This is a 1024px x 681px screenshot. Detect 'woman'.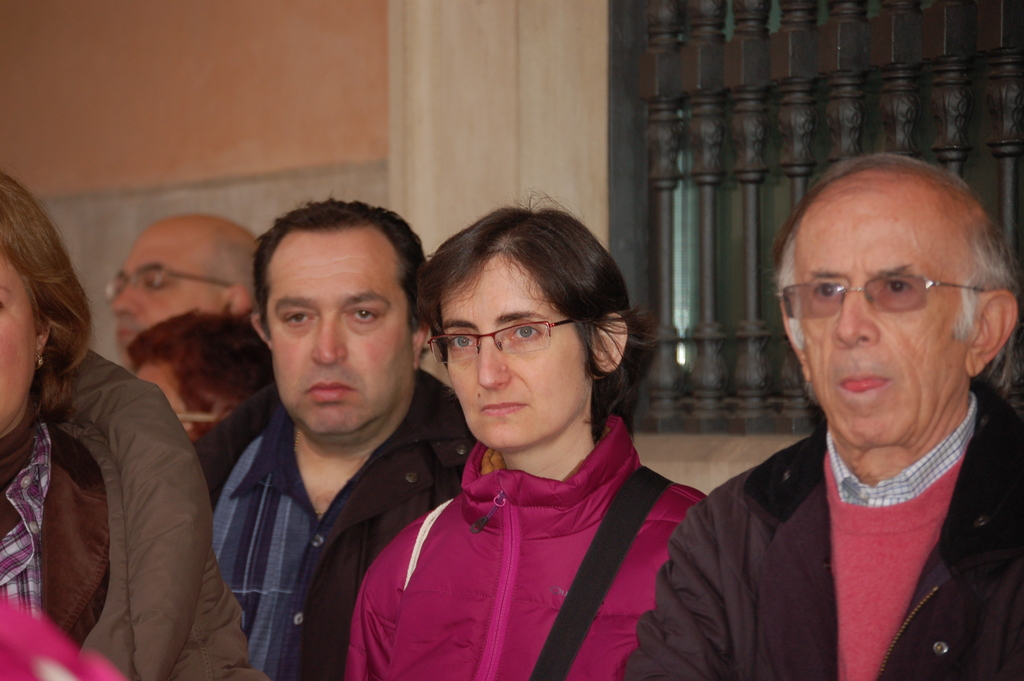
select_region(340, 211, 708, 680).
